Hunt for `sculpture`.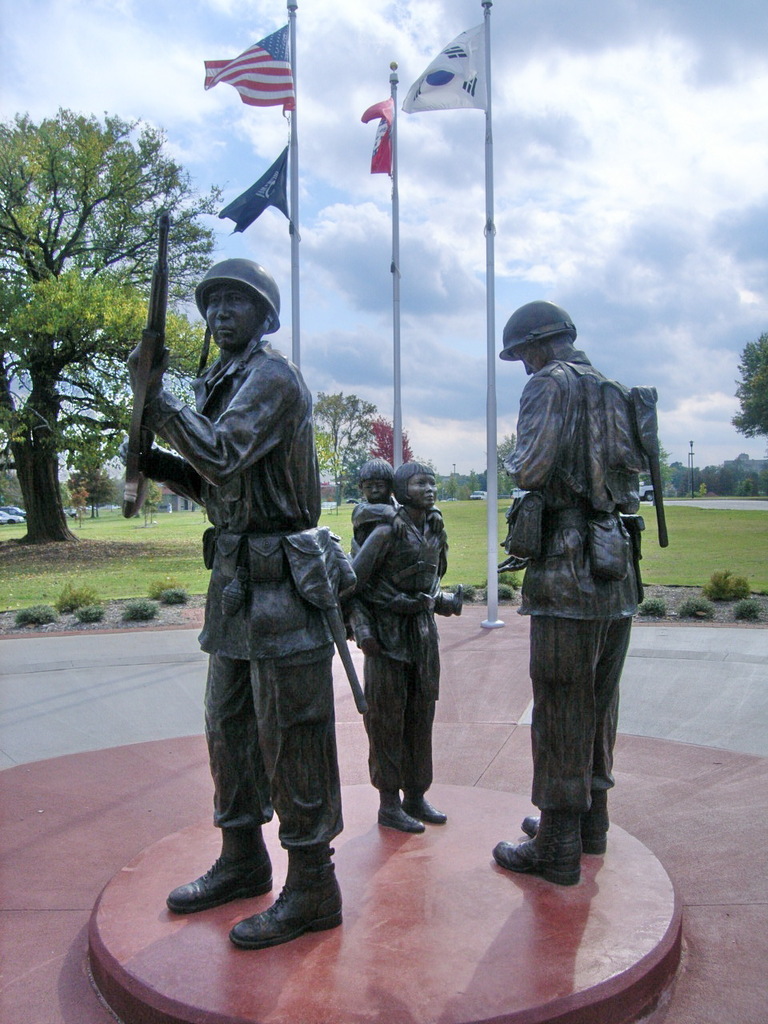
Hunted down at Rect(138, 223, 359, 950).
